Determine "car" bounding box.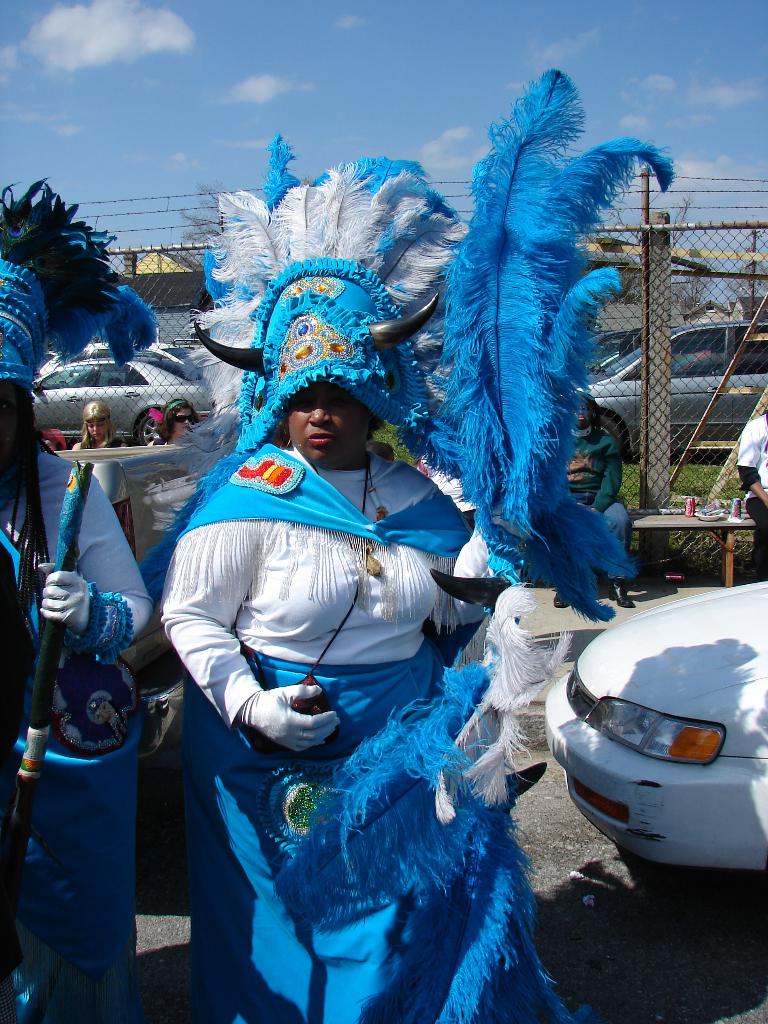
Determined: [84,340,202,356].
